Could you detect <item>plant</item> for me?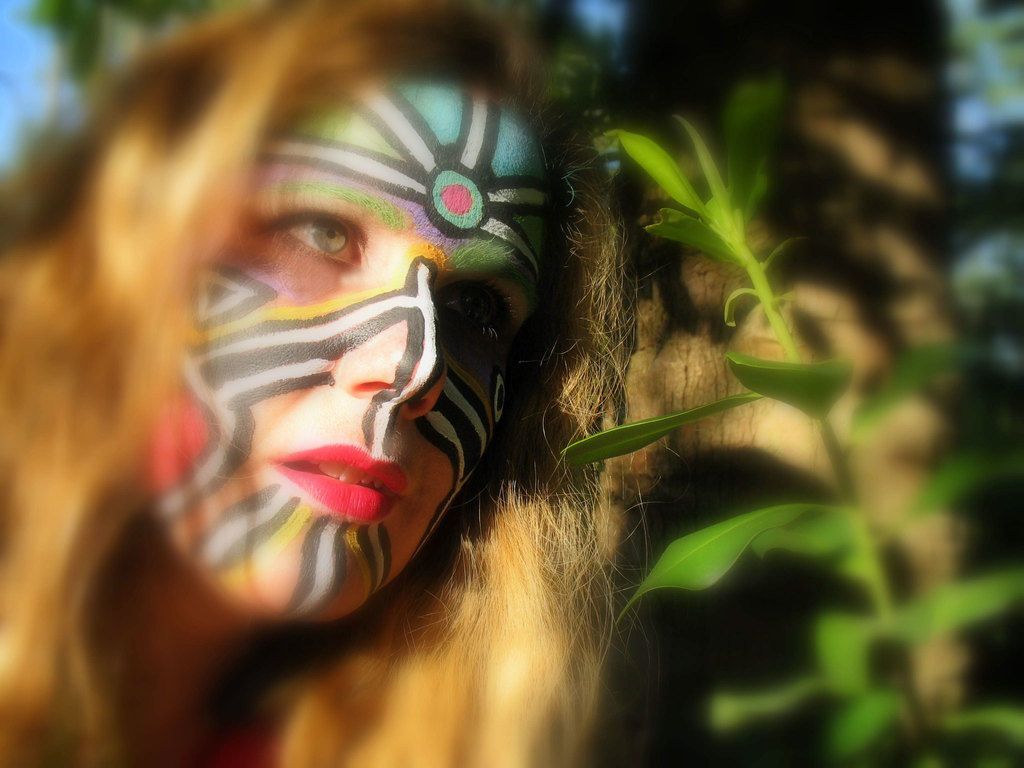
Detection result: select_region(543, 74, 1023, 767).
